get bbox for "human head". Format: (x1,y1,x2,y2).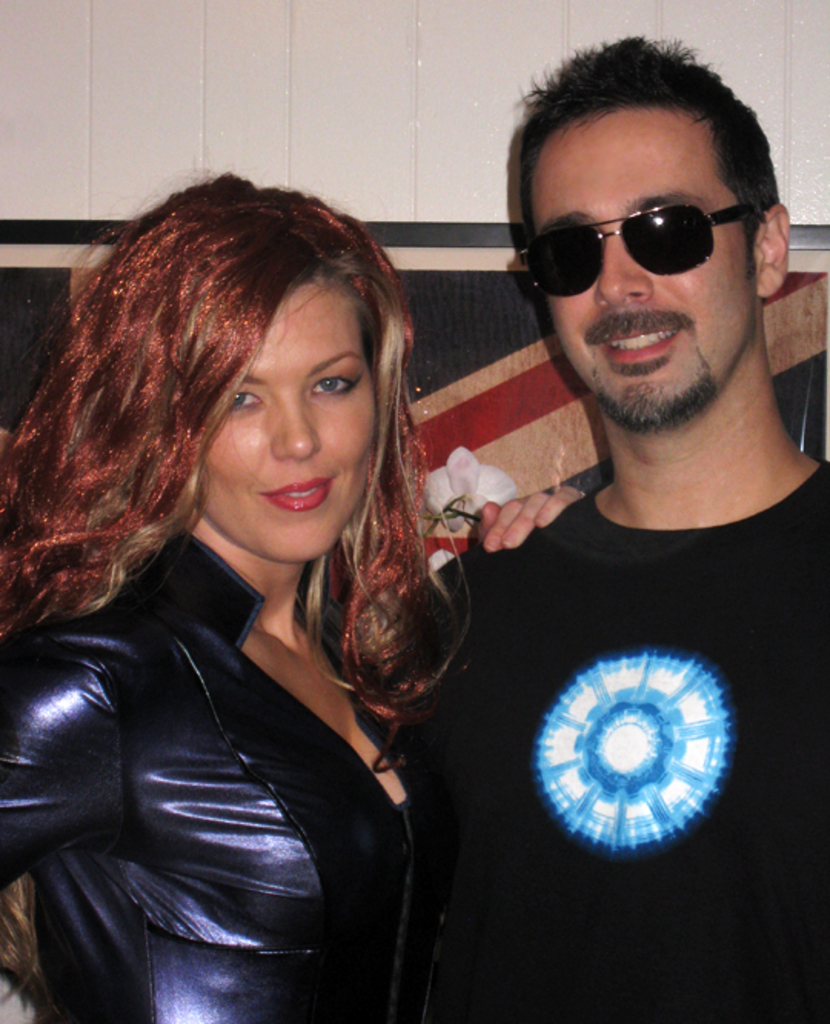
(51,171,432,587).
